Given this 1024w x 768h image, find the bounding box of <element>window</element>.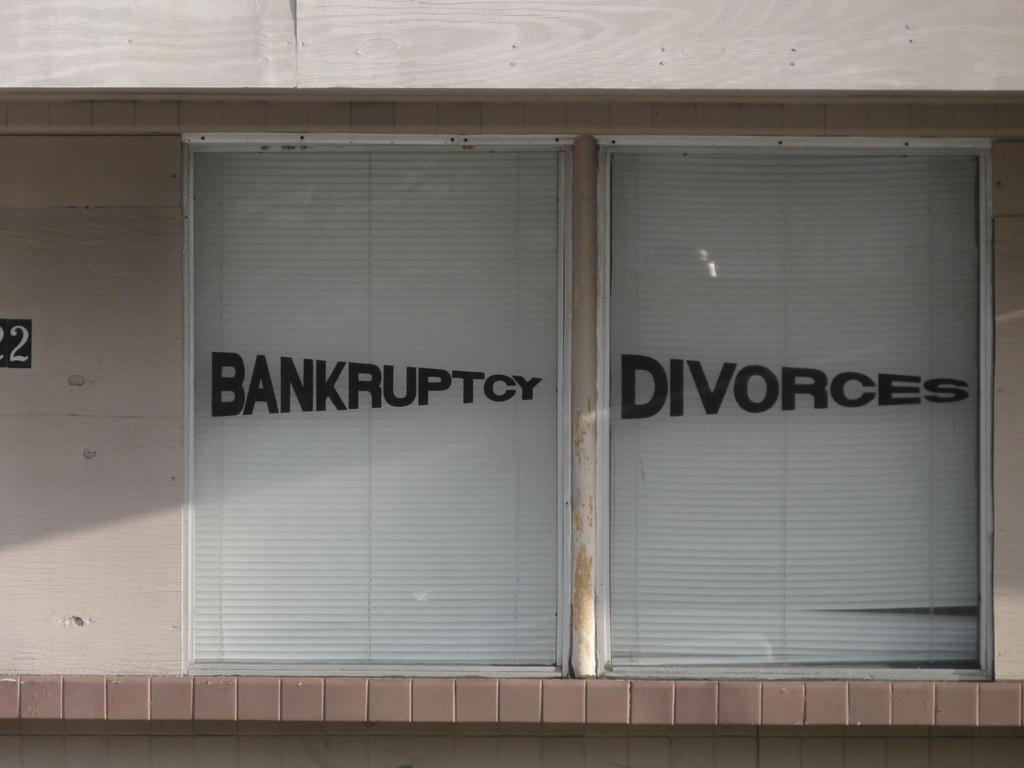
(177,134,578,682).
